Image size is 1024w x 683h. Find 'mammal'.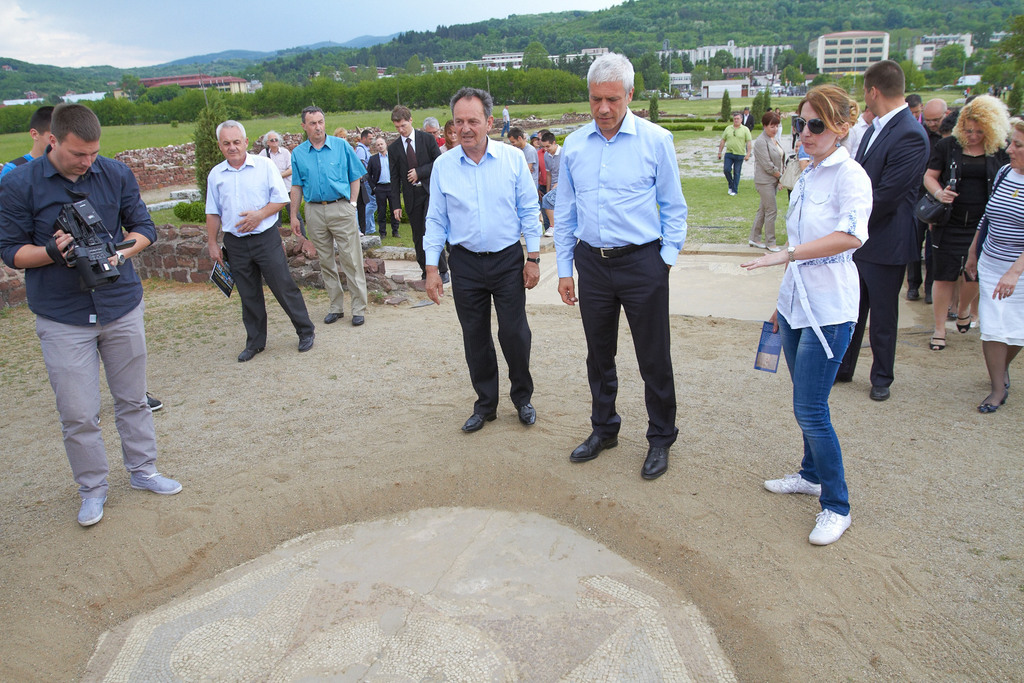
pyautogui.locateOnScreen(527, 133, 541, 150).
